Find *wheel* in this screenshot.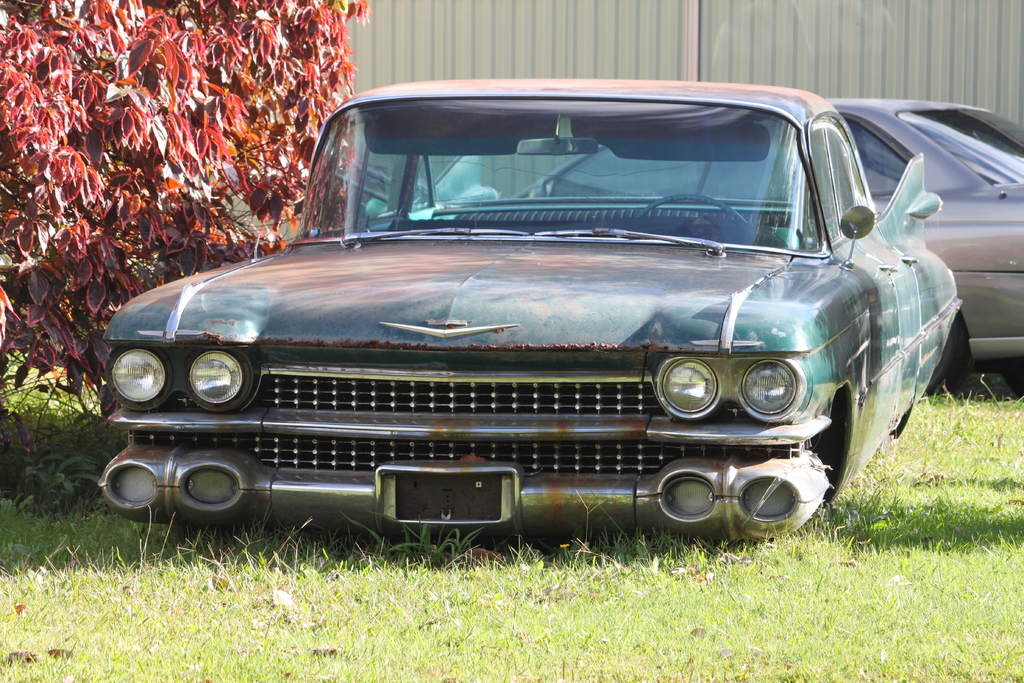
The bounding box for *wheel* is left=926, top=320, right=963, bottom=395.
